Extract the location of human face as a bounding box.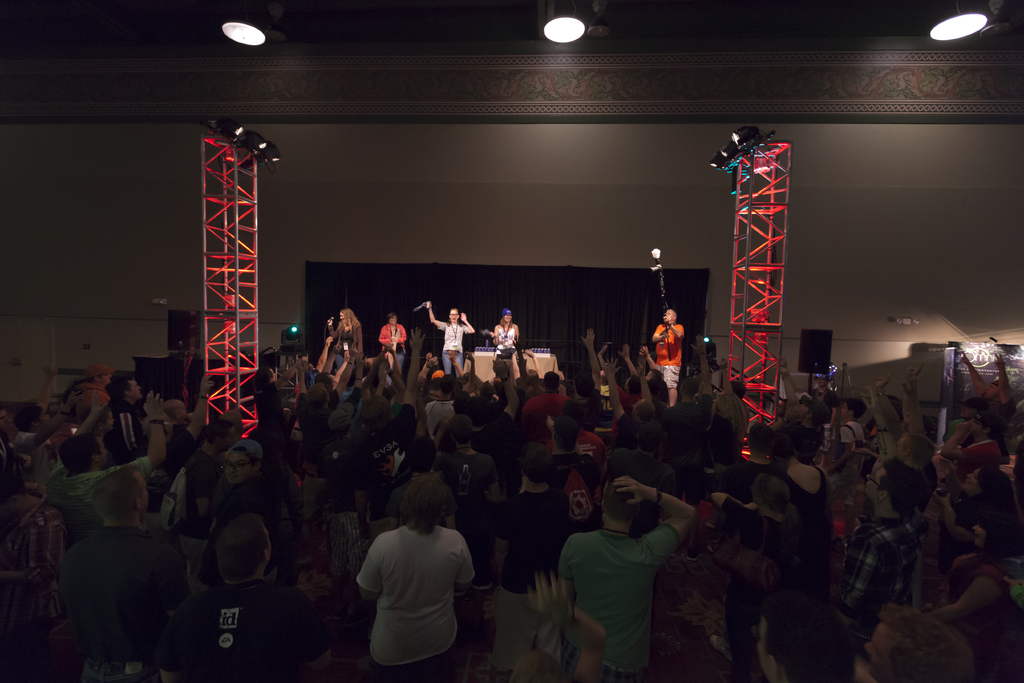
<region>963, 467, 981, 490</region>.
